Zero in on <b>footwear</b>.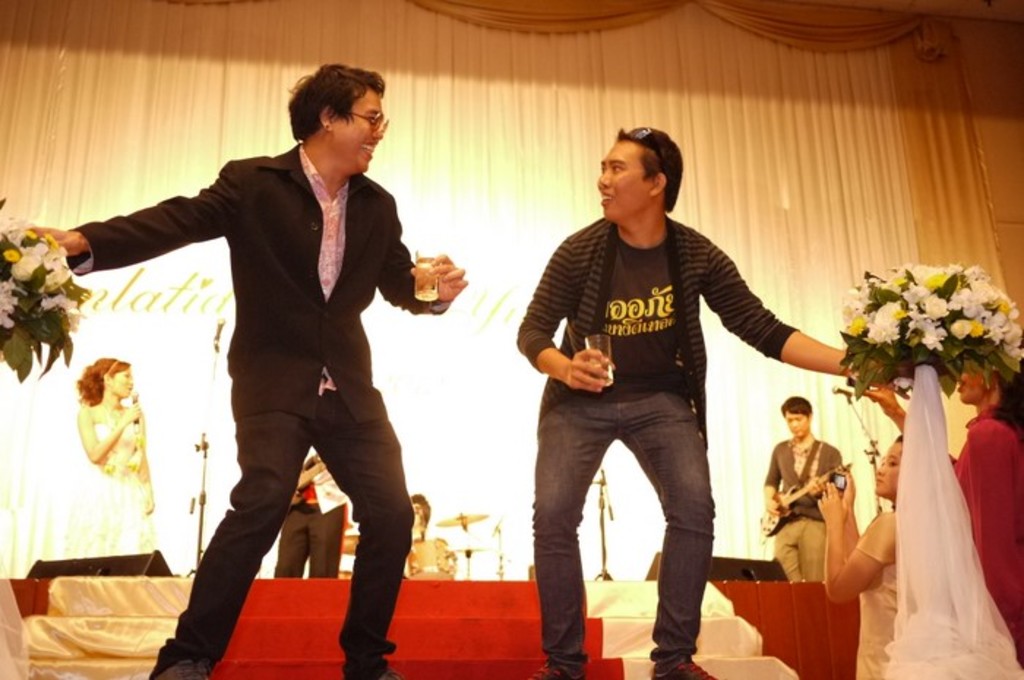
Zeroed in: box(527, 664, 585, 679).
